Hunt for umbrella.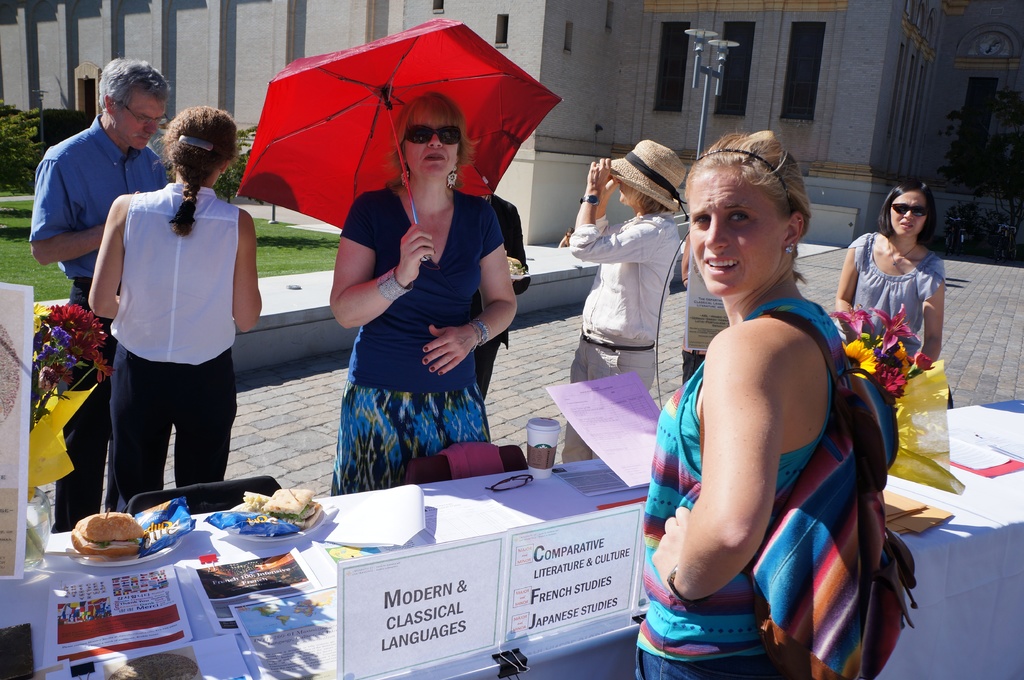
Hunted down at box=[232, 15, 563, 273].
